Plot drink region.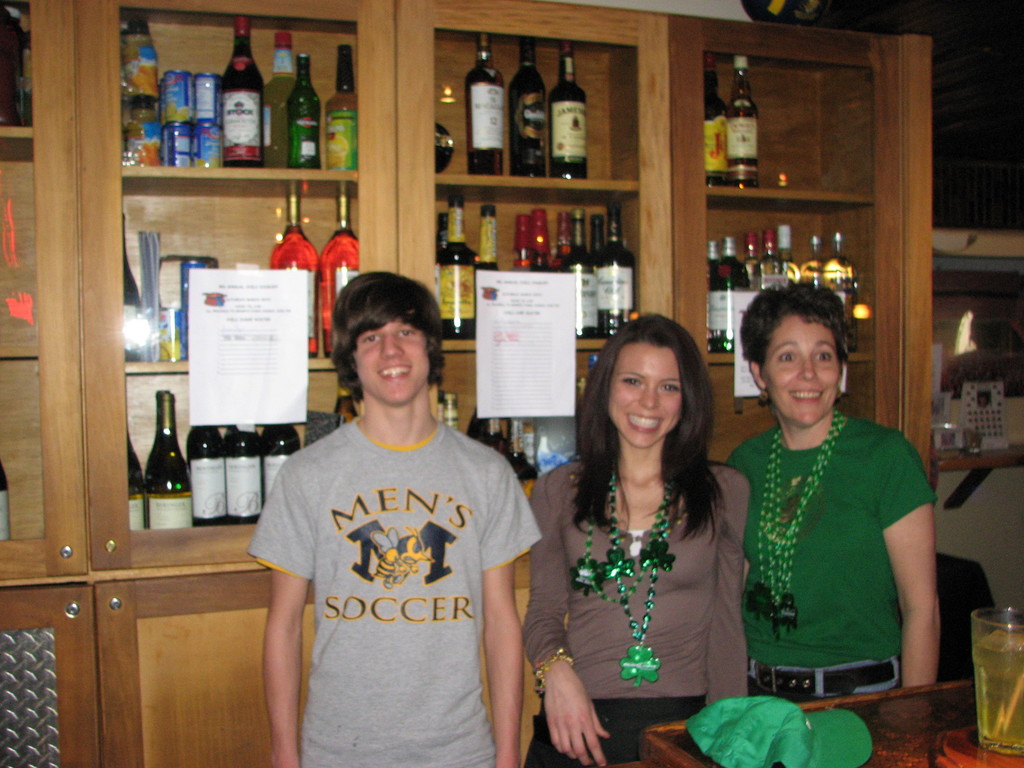
Plotted at bbox=[467, 33, 504, 177].
